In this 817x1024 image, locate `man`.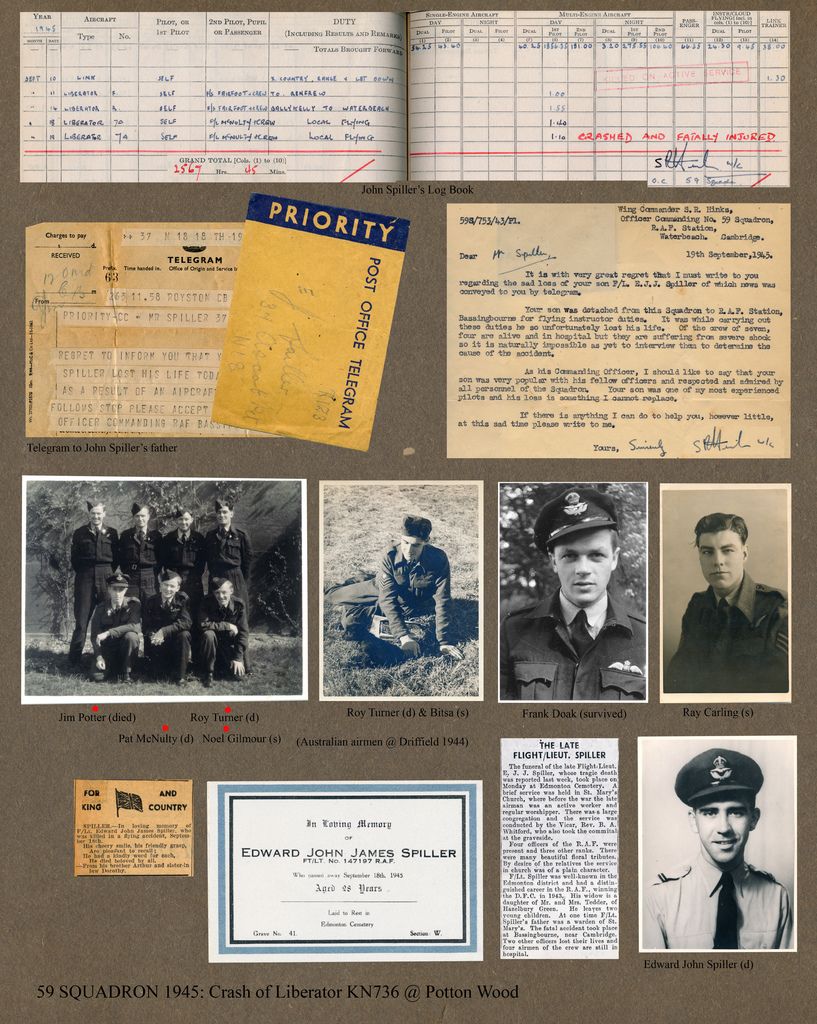
Bounding box: (x1=143, y1=573, x2=191, y2=688).
